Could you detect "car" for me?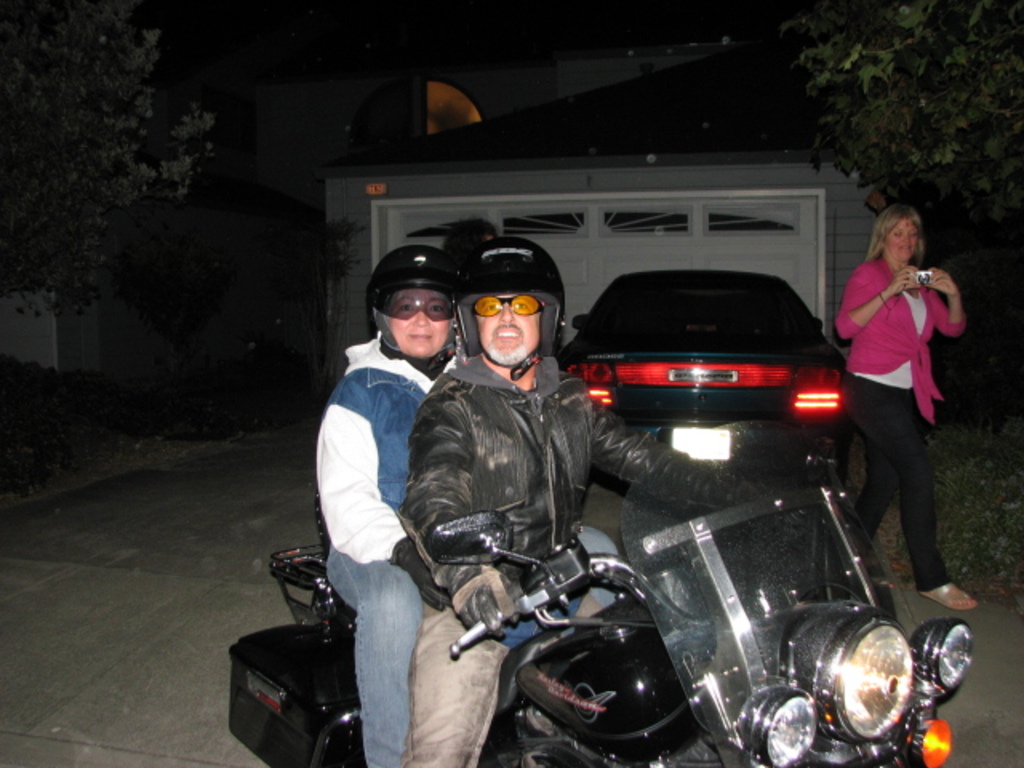
Detection result: pyautogui.locateOnScreen(558, 278, 854, 480).
